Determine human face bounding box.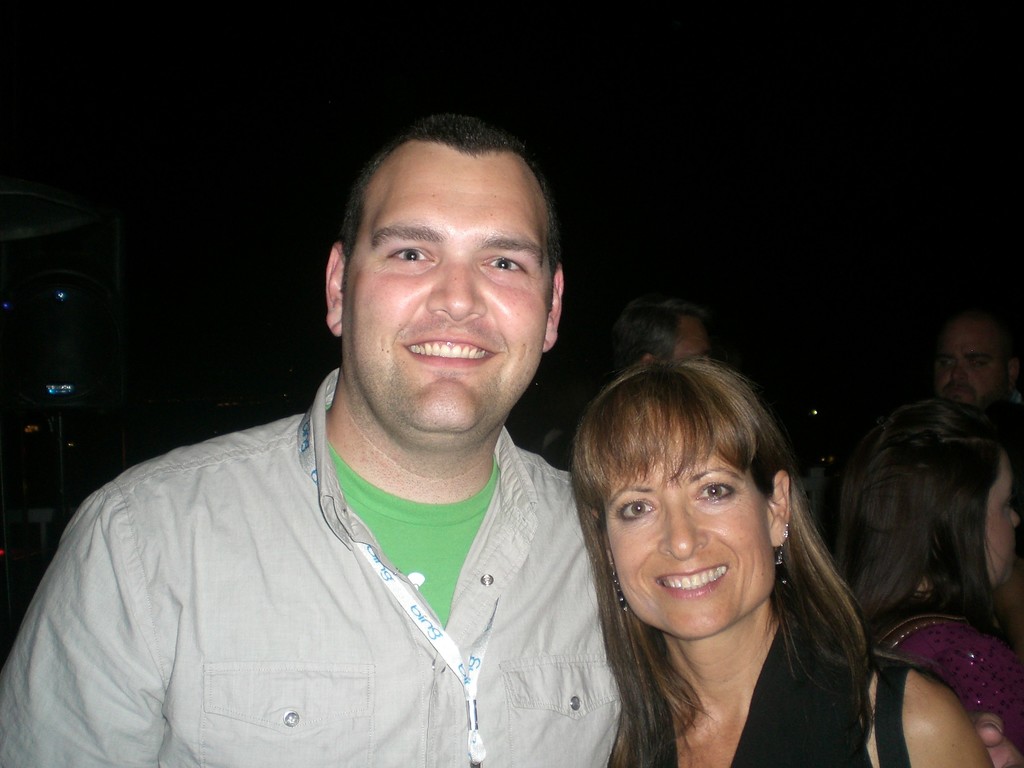
Determined: x1=340 y1=138 x2=549 y2=431.
